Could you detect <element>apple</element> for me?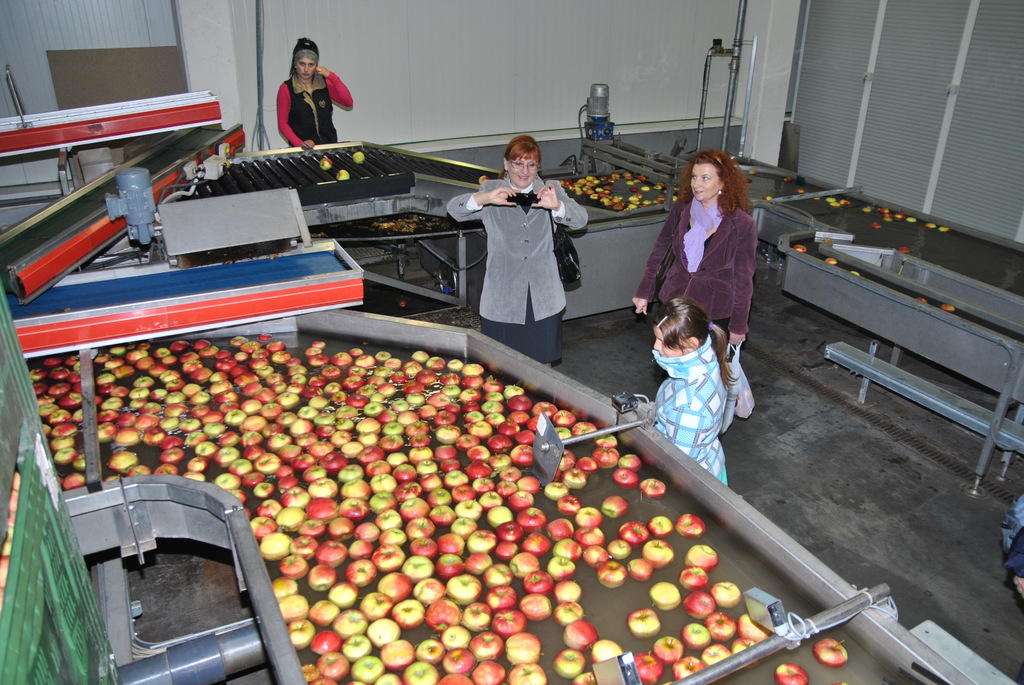
Detection result: bbox(774, 661, 808, 684).
